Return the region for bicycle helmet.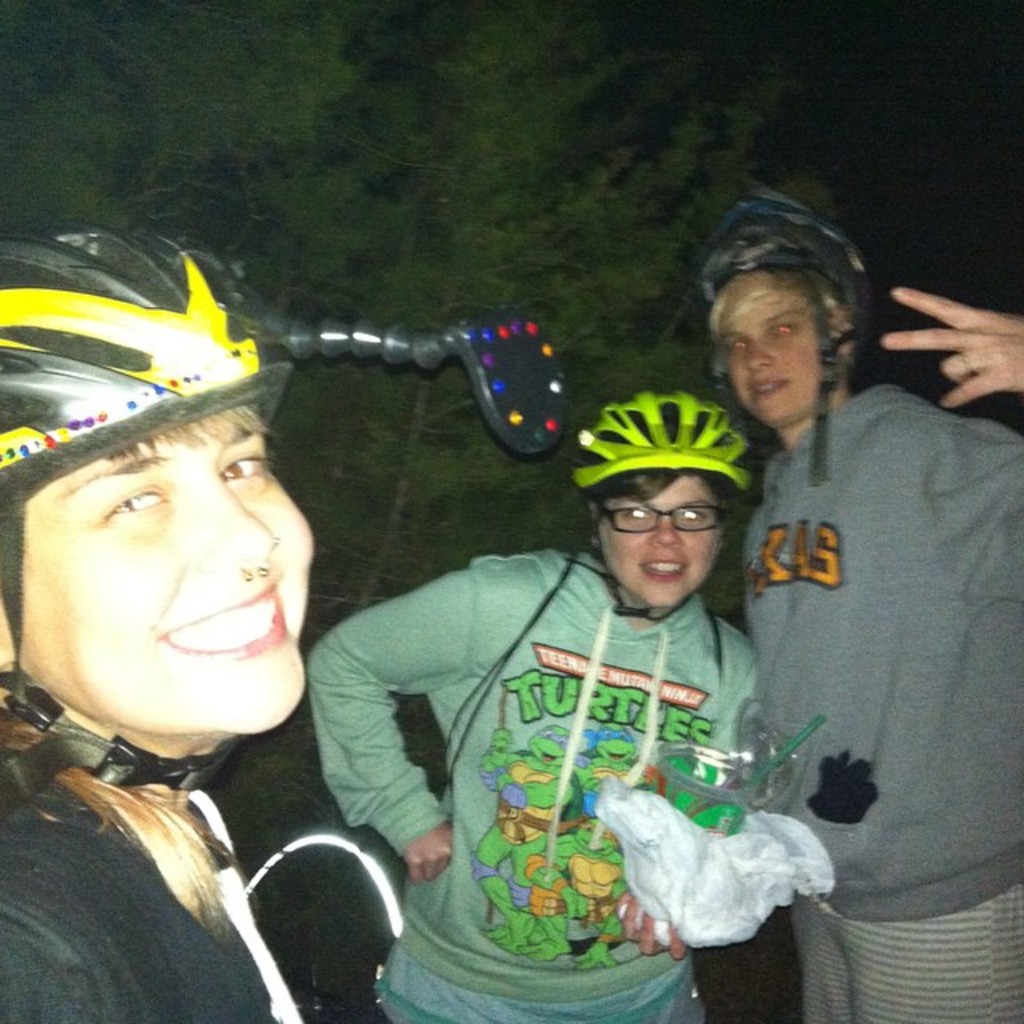
bbox=[701, 181, 877, 488].
